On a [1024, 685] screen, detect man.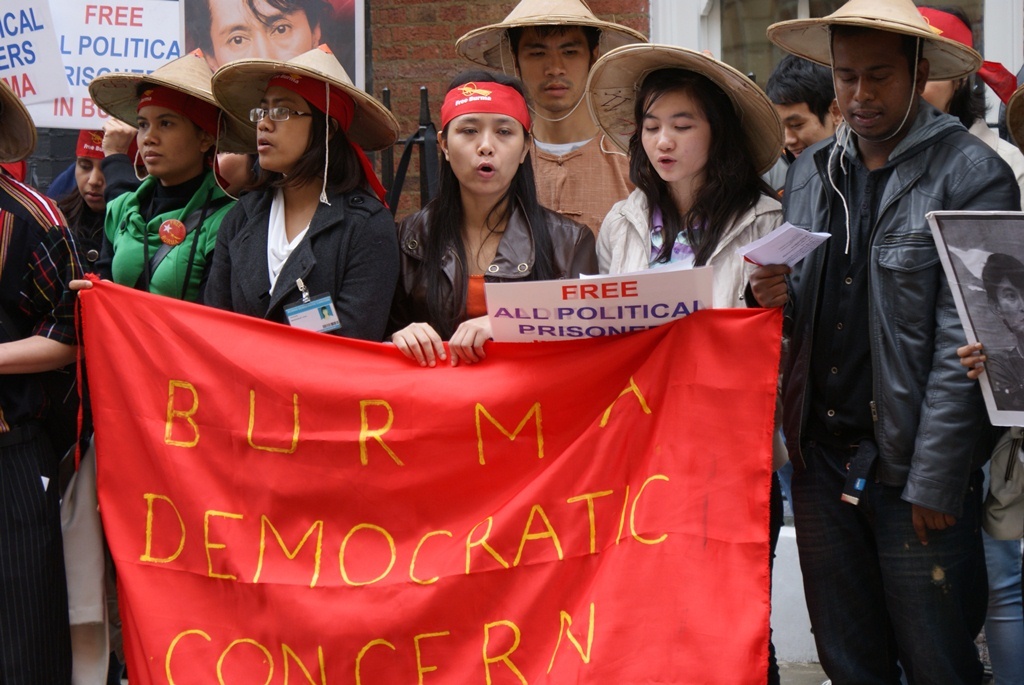
Rect(188, 0, 340, 95).
